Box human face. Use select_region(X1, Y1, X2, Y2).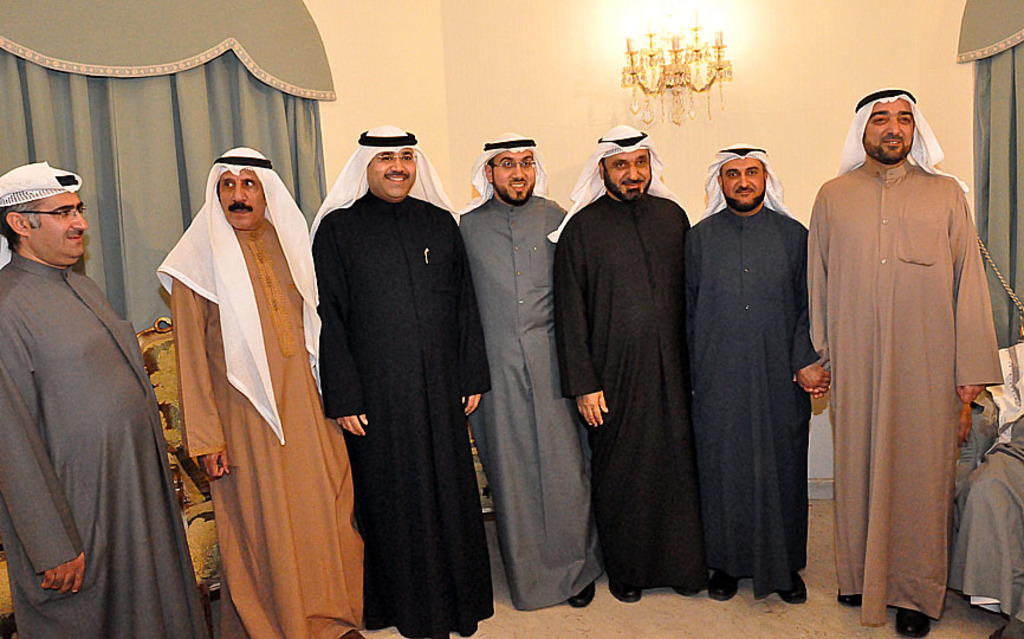
select_region(607, 149, 653, 201).
